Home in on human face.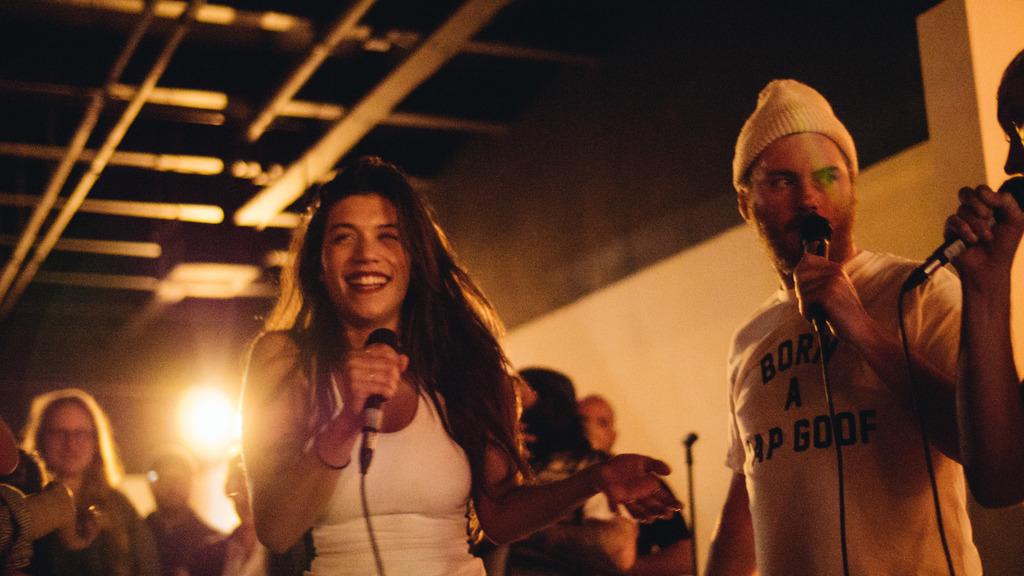
Homed in at BBox(36, 403, 94, 476).
